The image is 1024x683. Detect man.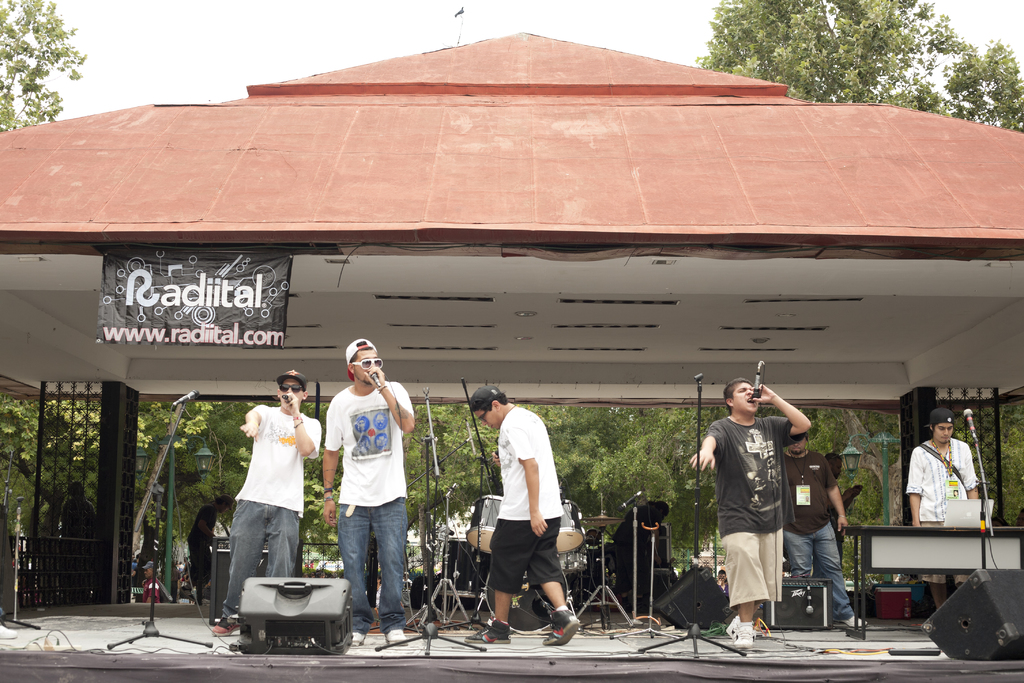
Detection: x1=59, y1=481, x2=96, y2=604.
